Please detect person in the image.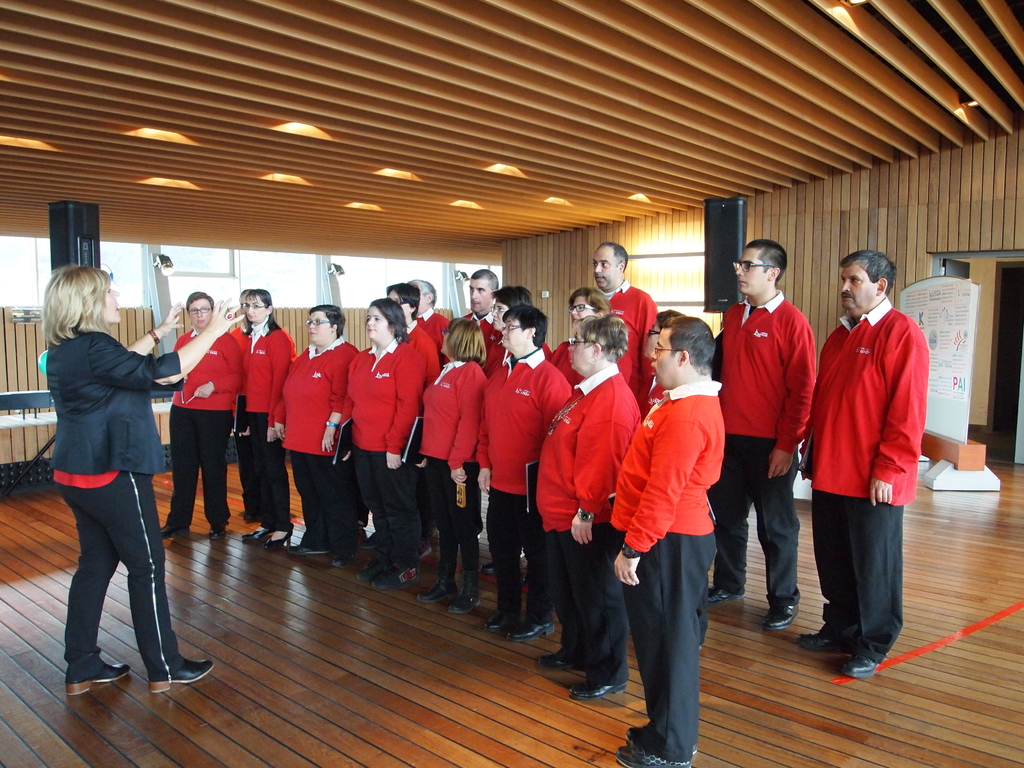
<box>383,280,447,554</box>.
